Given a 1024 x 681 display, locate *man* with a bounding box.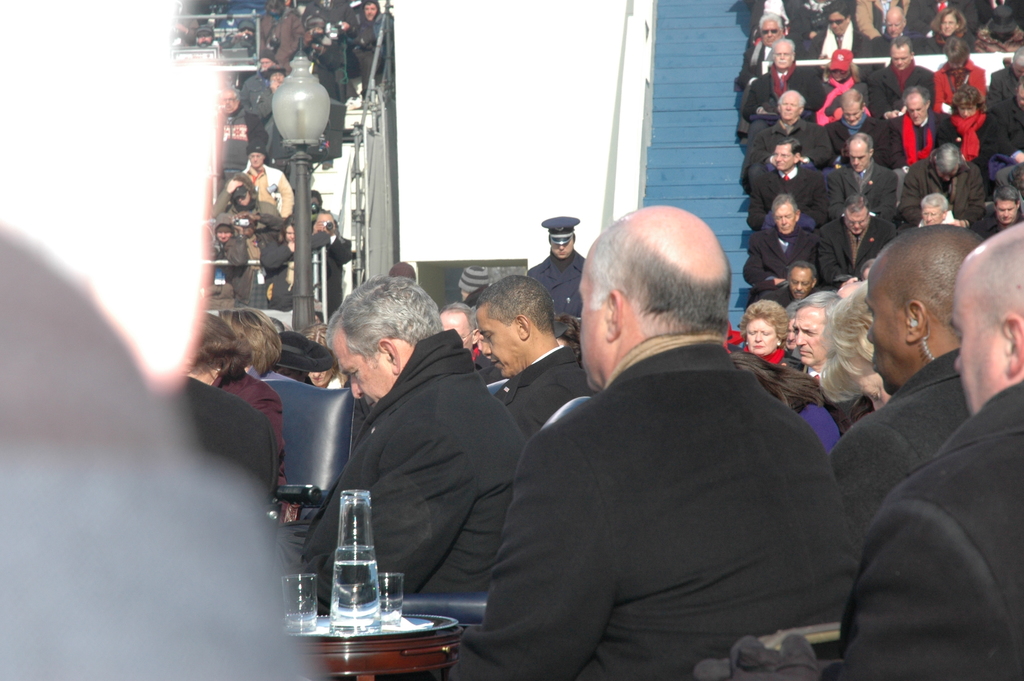
Located: [868, 35, 938, 115].
